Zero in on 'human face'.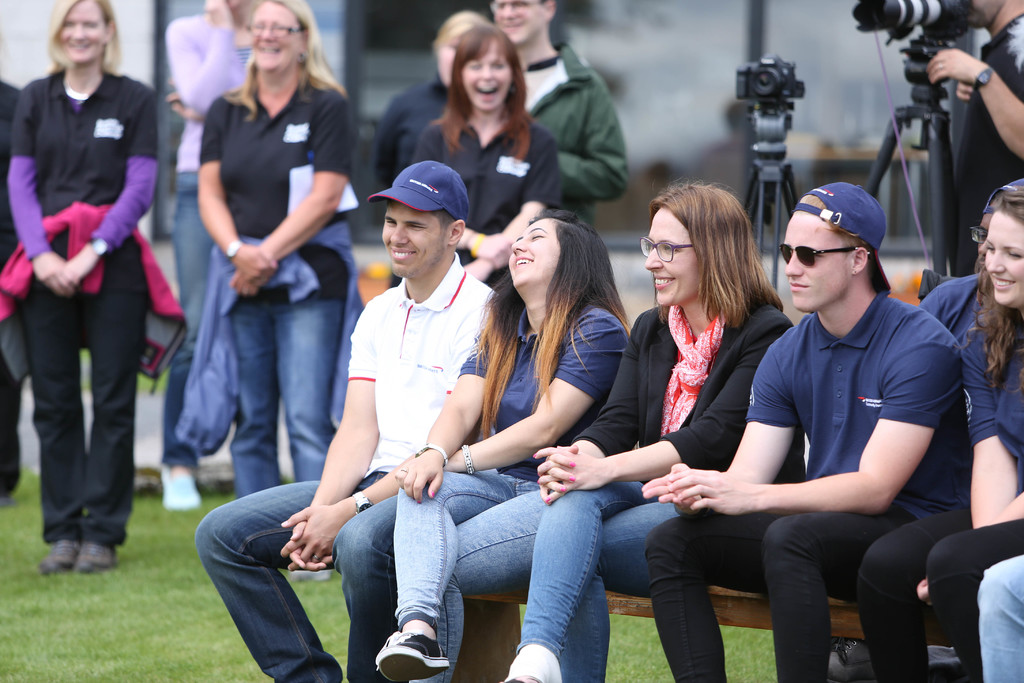
Zeroed in: [left=248, top=5, right=302, bottom=70].
